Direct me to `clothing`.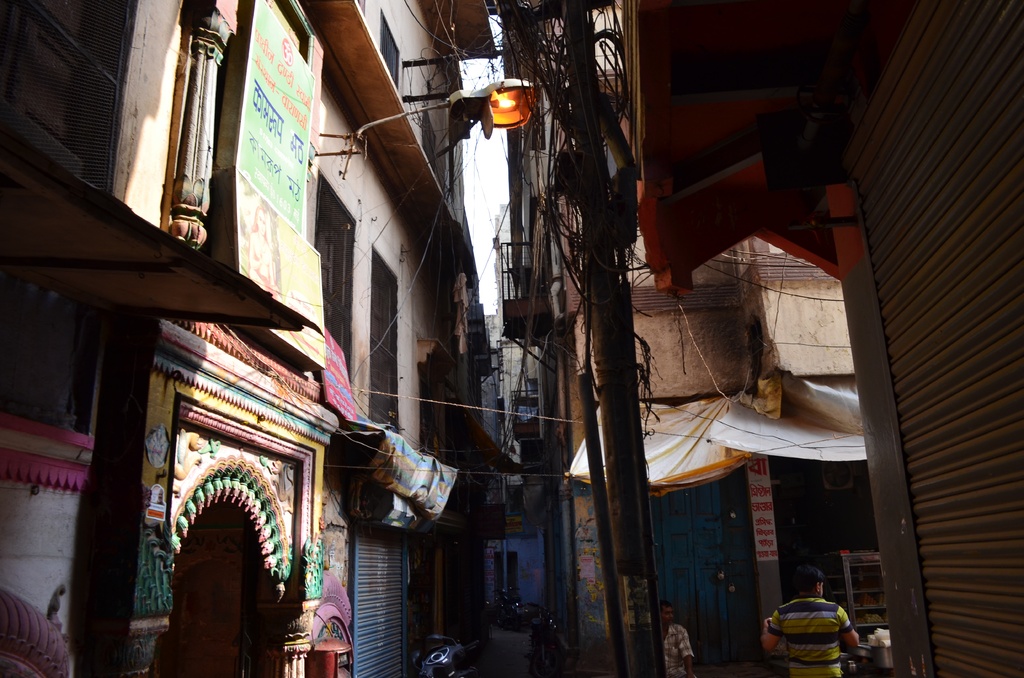
Direction: bbox=[660, 625, 696, 677].
